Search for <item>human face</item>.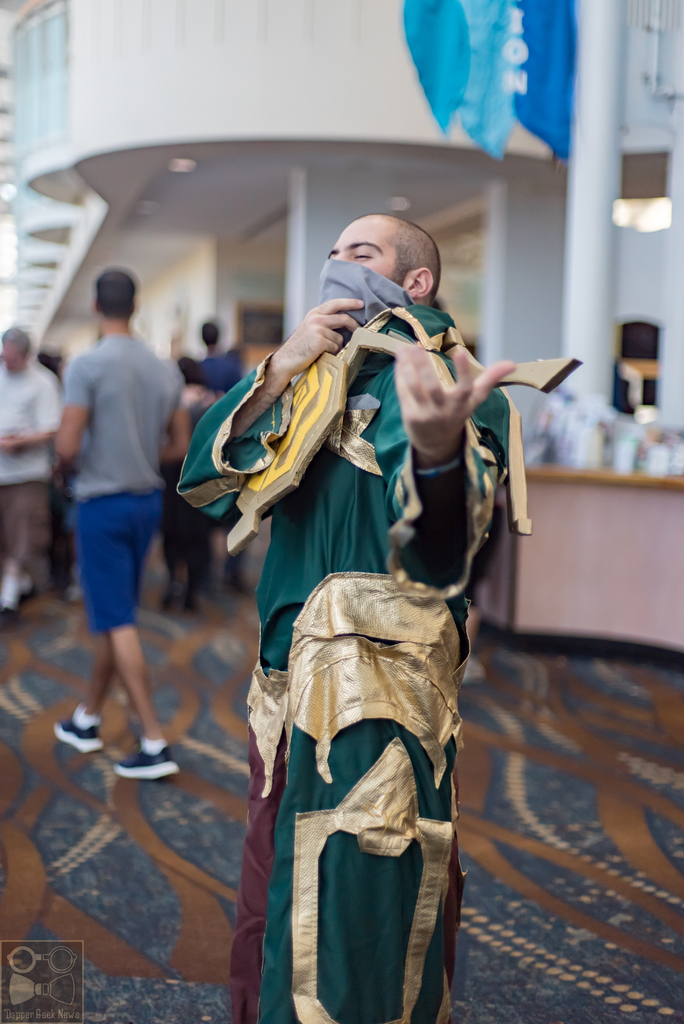
Found at locate(0, 337, 22, 370).
